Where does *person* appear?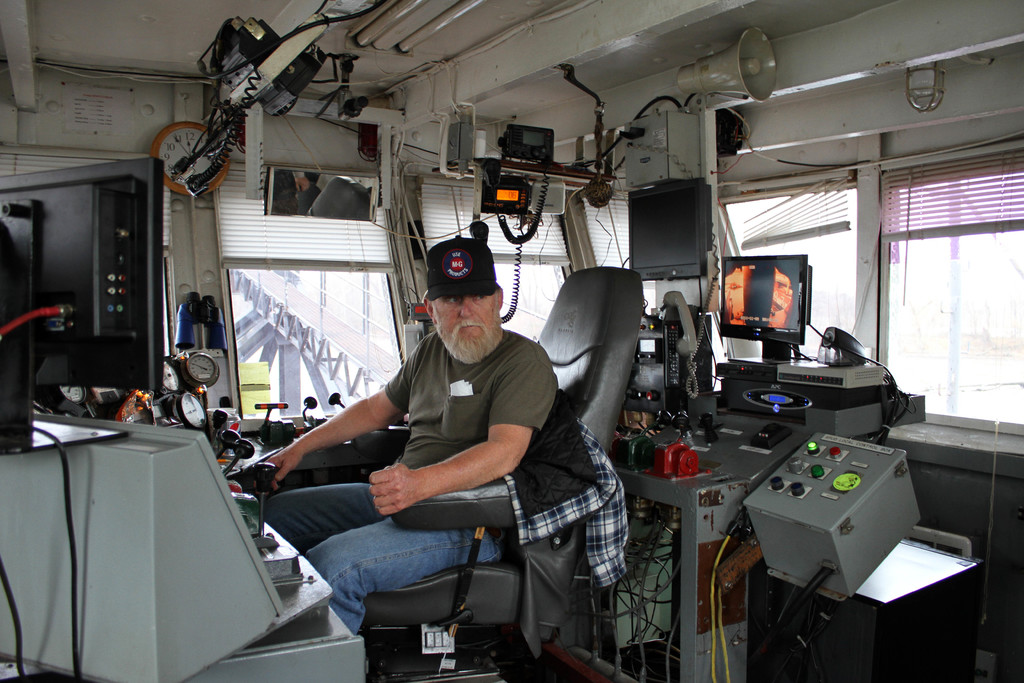
Appears at rect(301, 224, 609, 671).
